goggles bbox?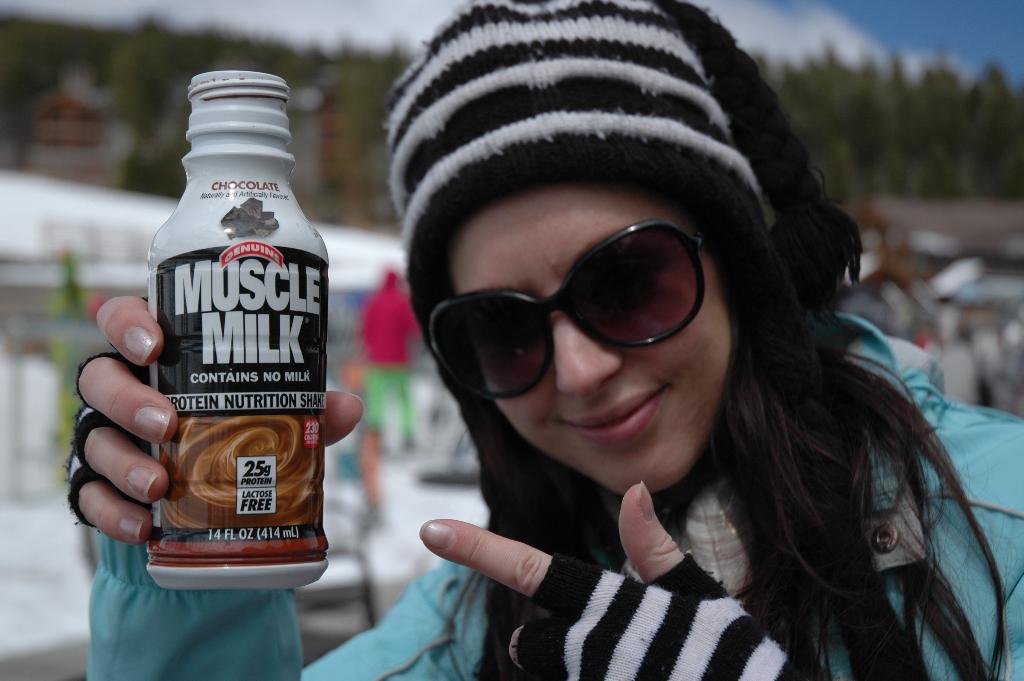
box(407, 201, 775, 380)
